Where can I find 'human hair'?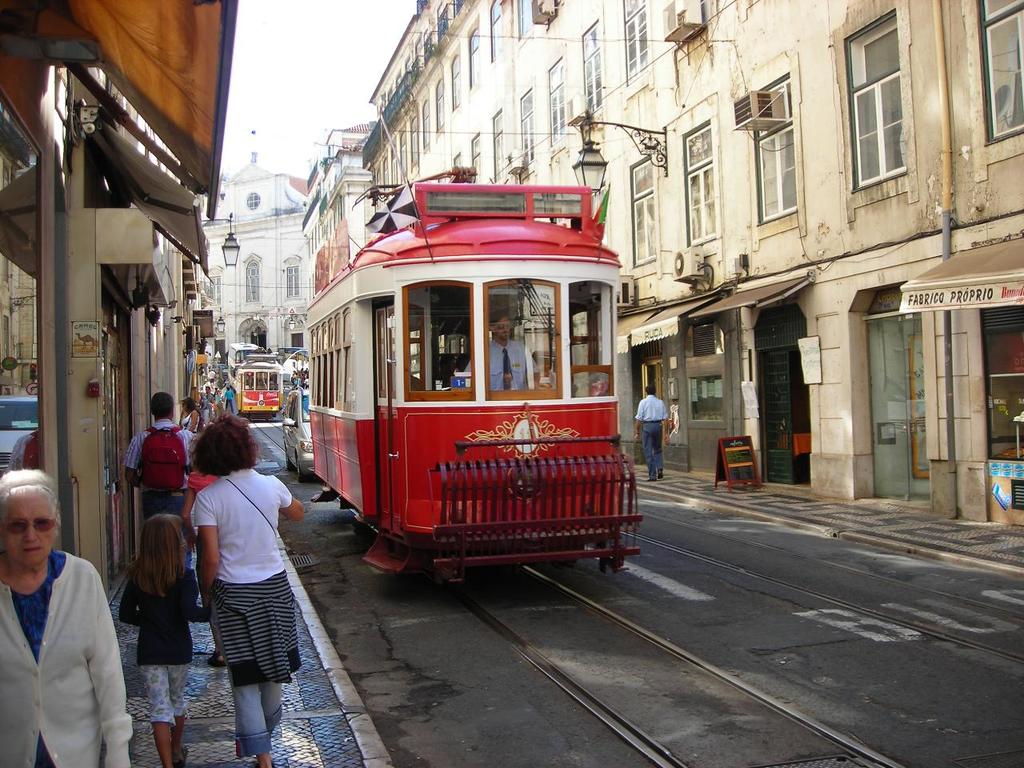
You can find it at bbox=(127, 522, 186, 602).
